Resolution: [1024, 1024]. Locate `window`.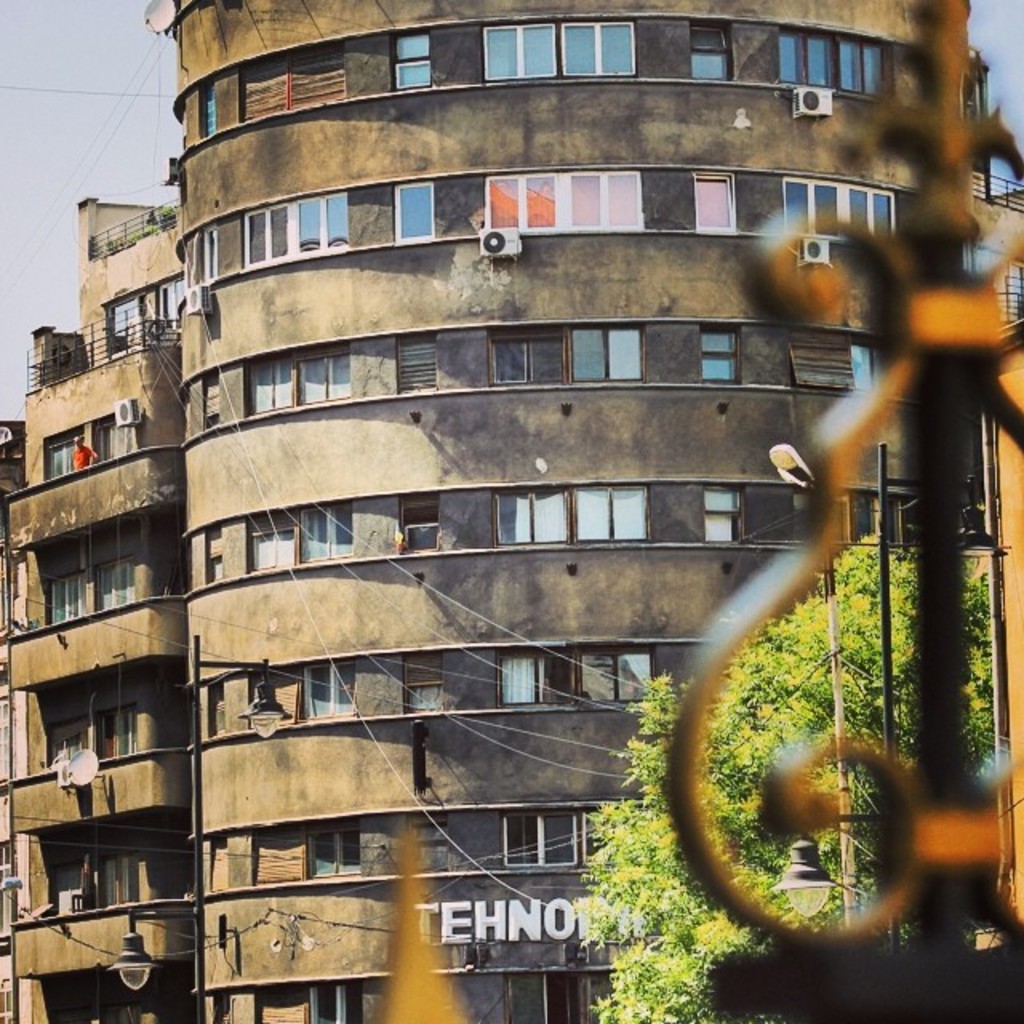
crop(251, 666, 299, 730).
